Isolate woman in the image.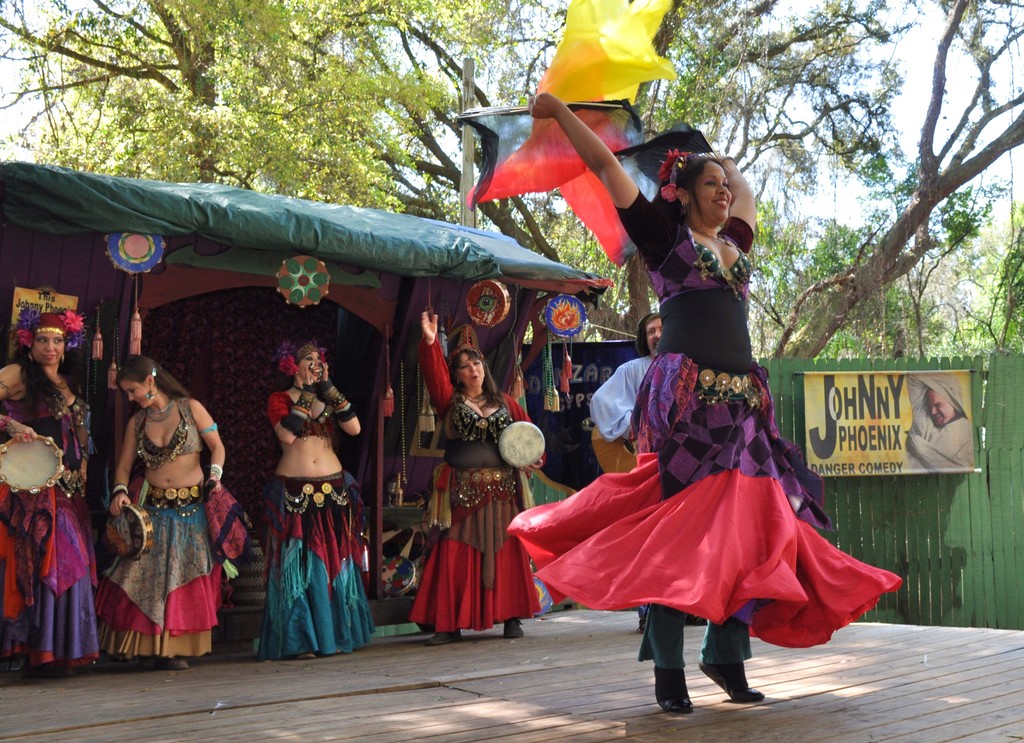
Isolated region: x1=410 y1=307 x2=550 y2=648.
